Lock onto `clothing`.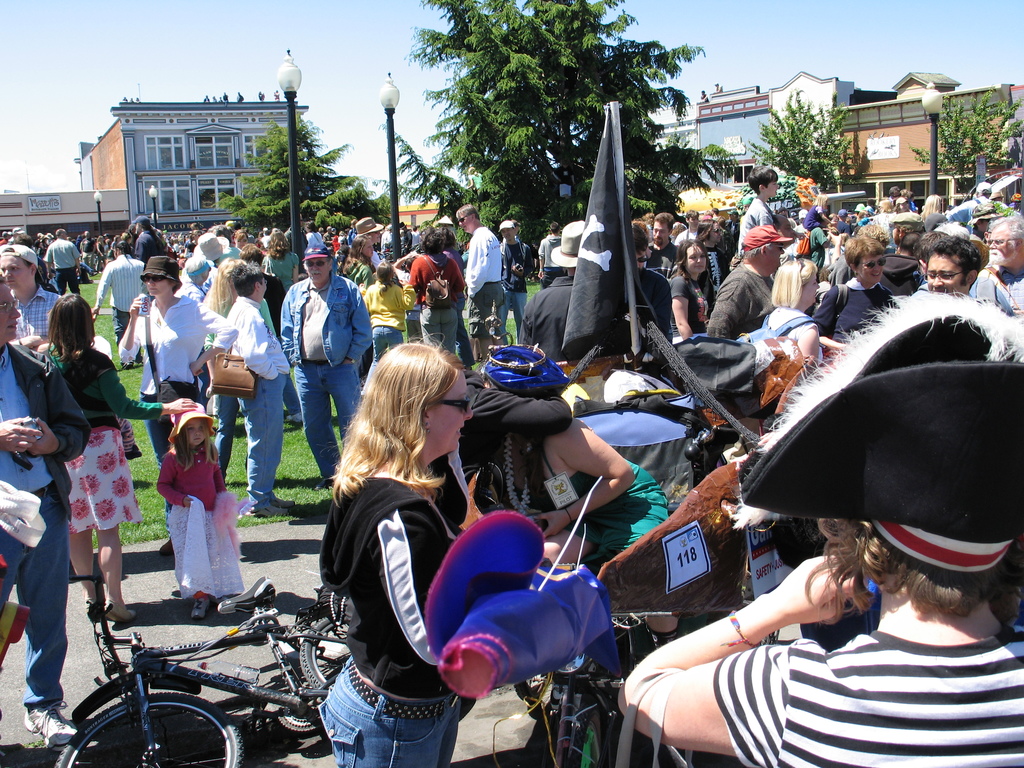
Locked: <box>159,403,243,604</box>.
